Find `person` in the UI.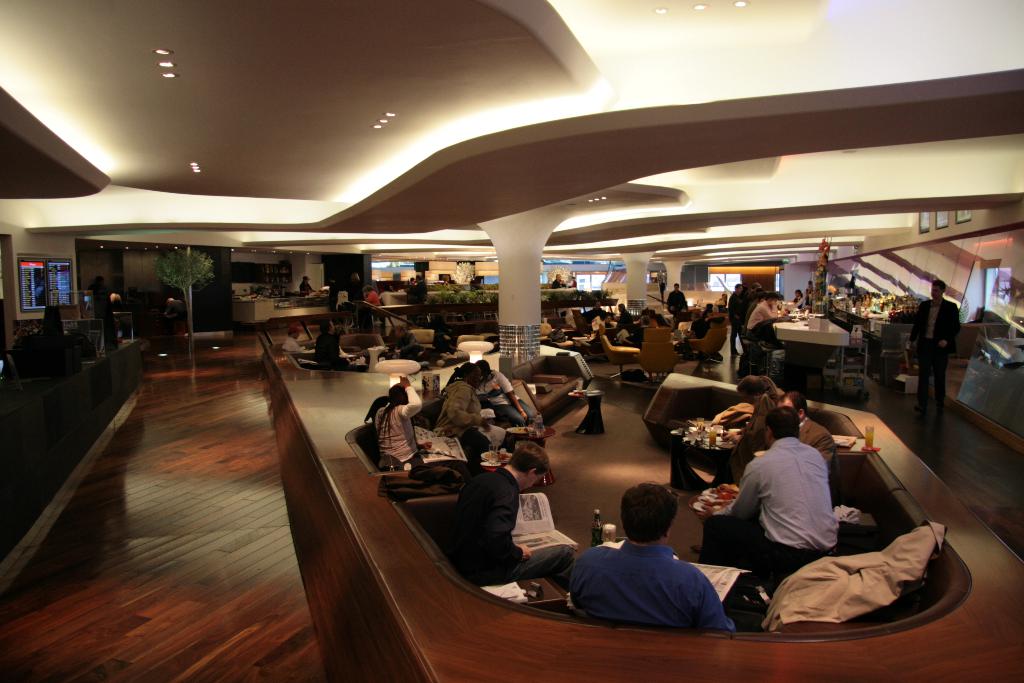
UI element at <box>668,283,688,324</box>.
